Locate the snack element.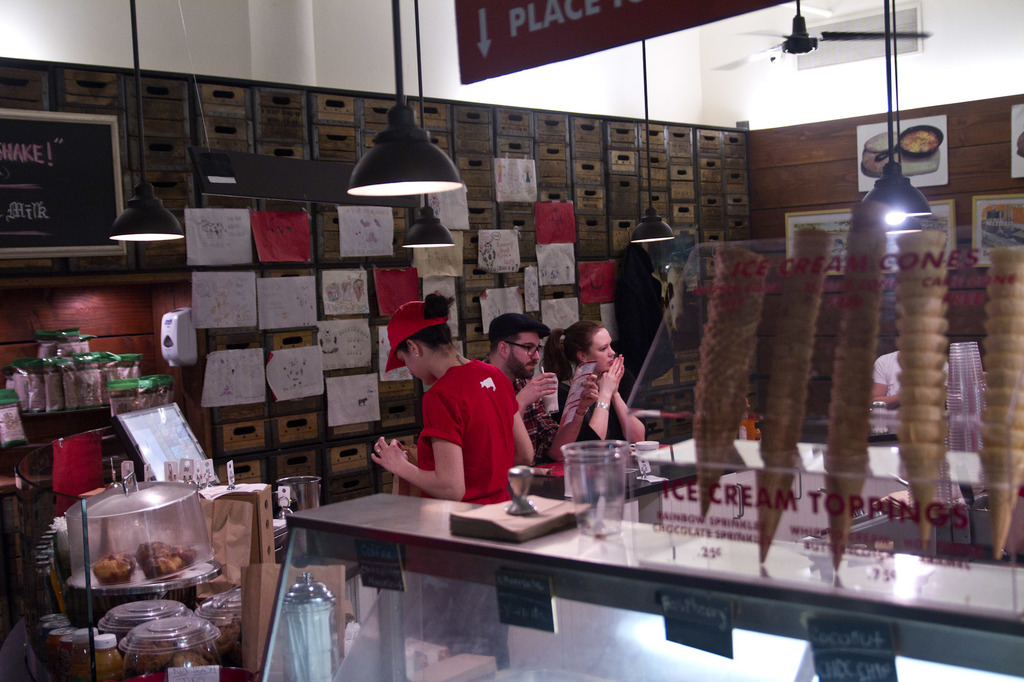
Element bbox: 92 545 147 583.
